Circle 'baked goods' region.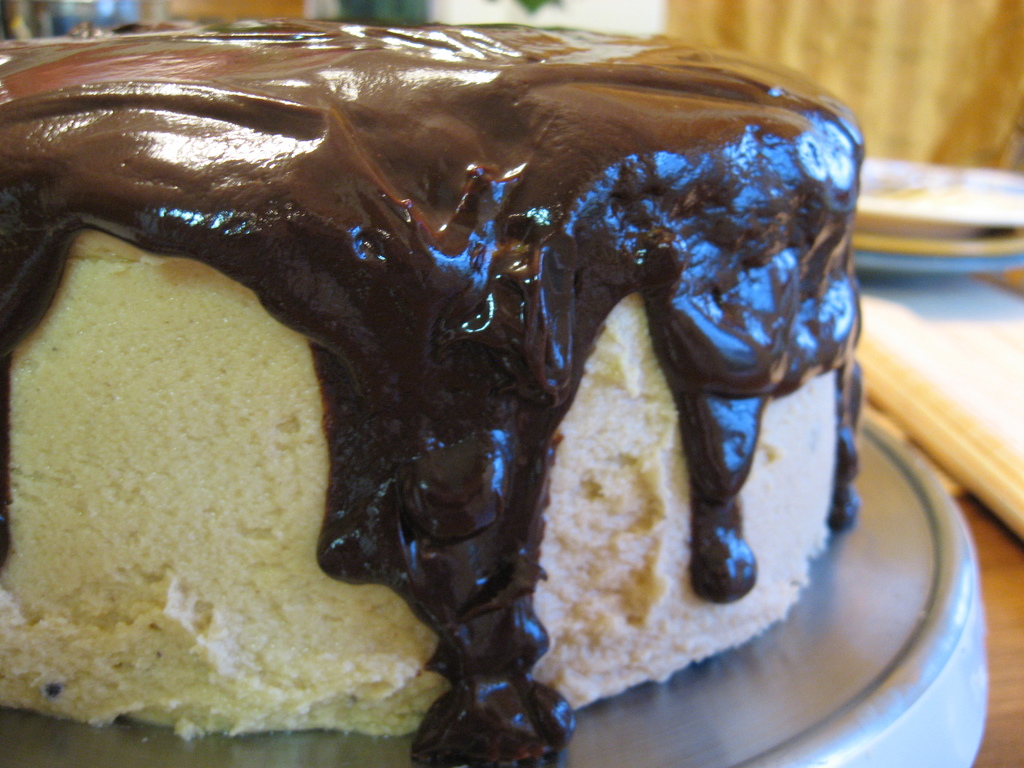
Region: Rect(0, 3, 872, 767).
